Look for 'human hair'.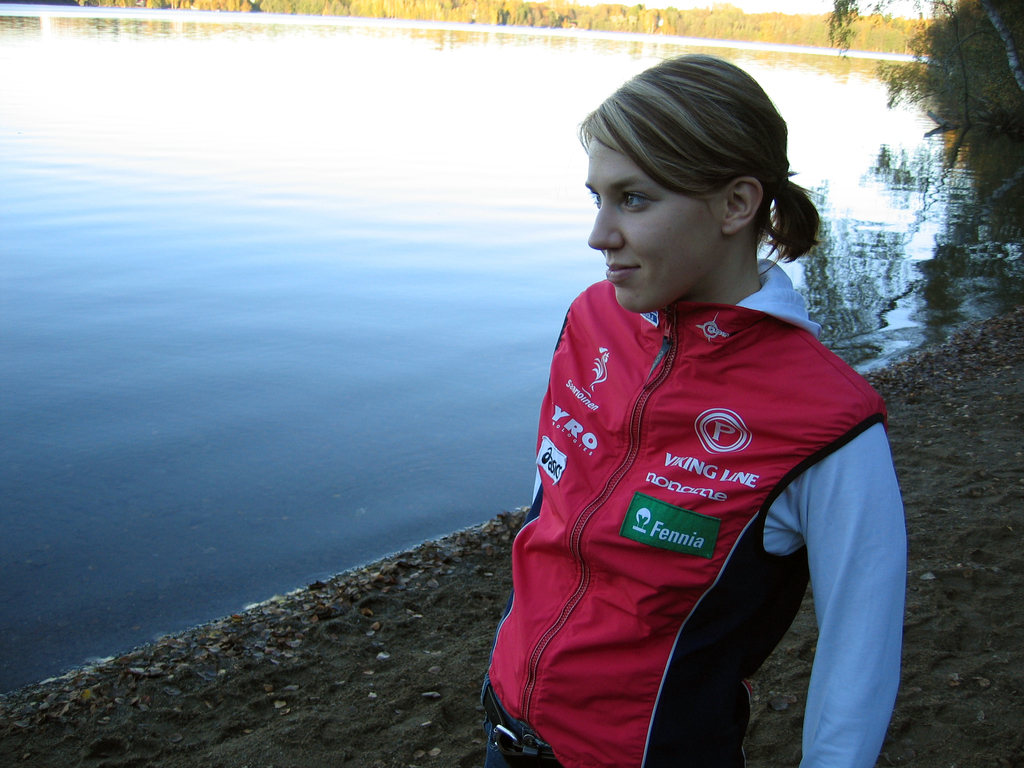
Found: [left=592, top=47, right=826, bottom=271].
